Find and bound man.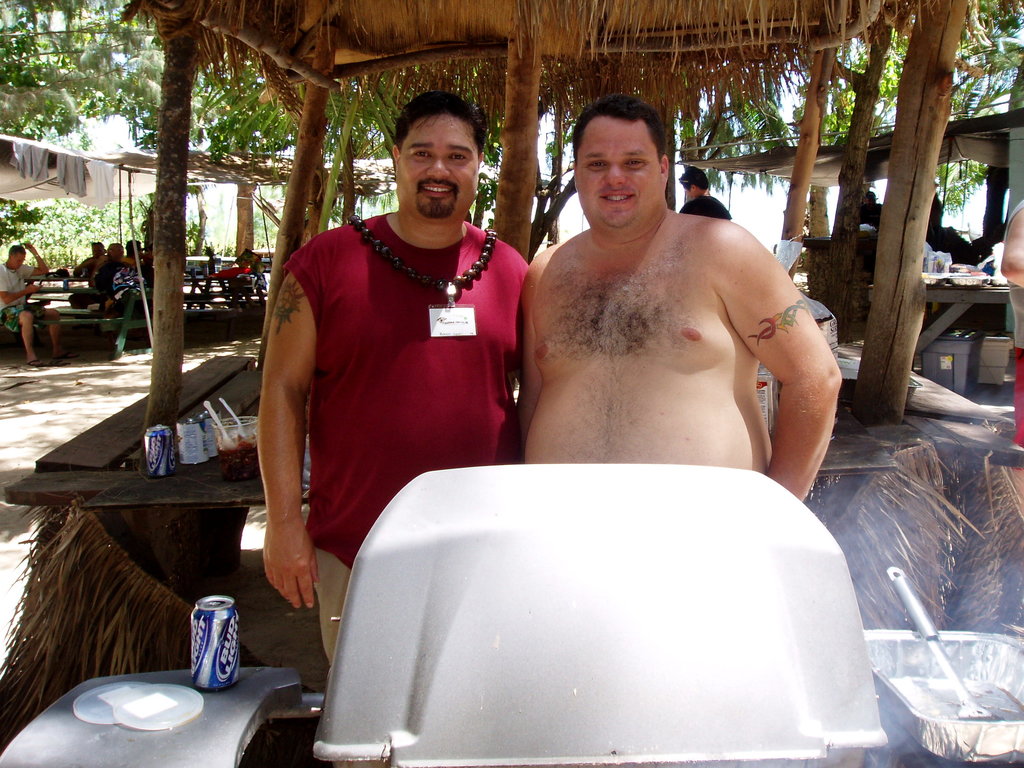
Bound: box(996, 195, 1023, 452).
